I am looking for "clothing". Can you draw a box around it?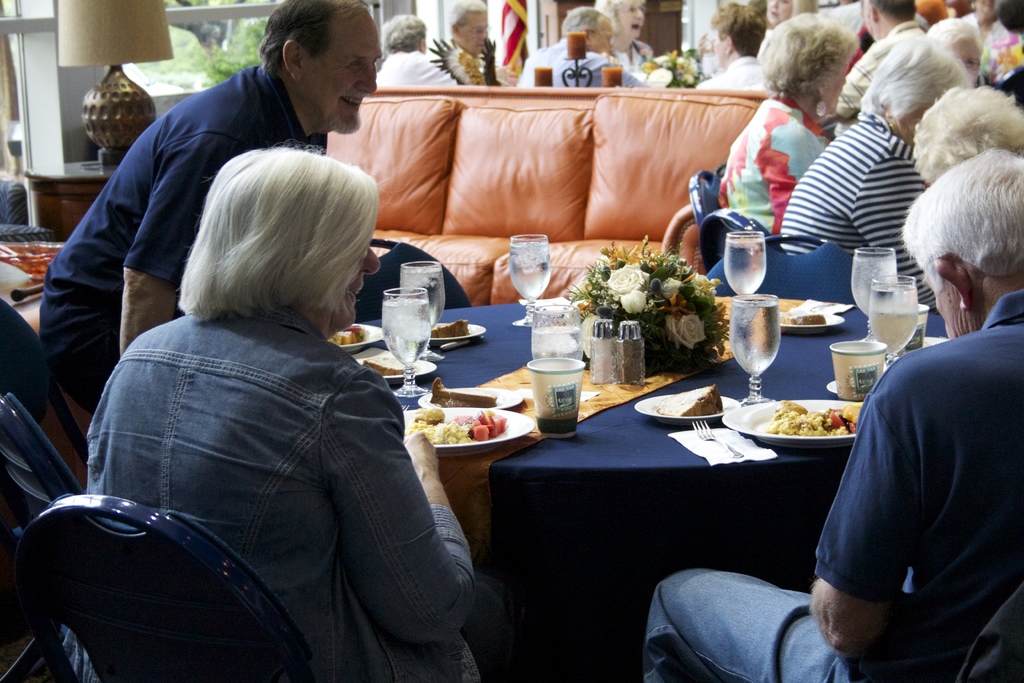
Sure, the bounding box is box=[808, 285, 1023, 682].
